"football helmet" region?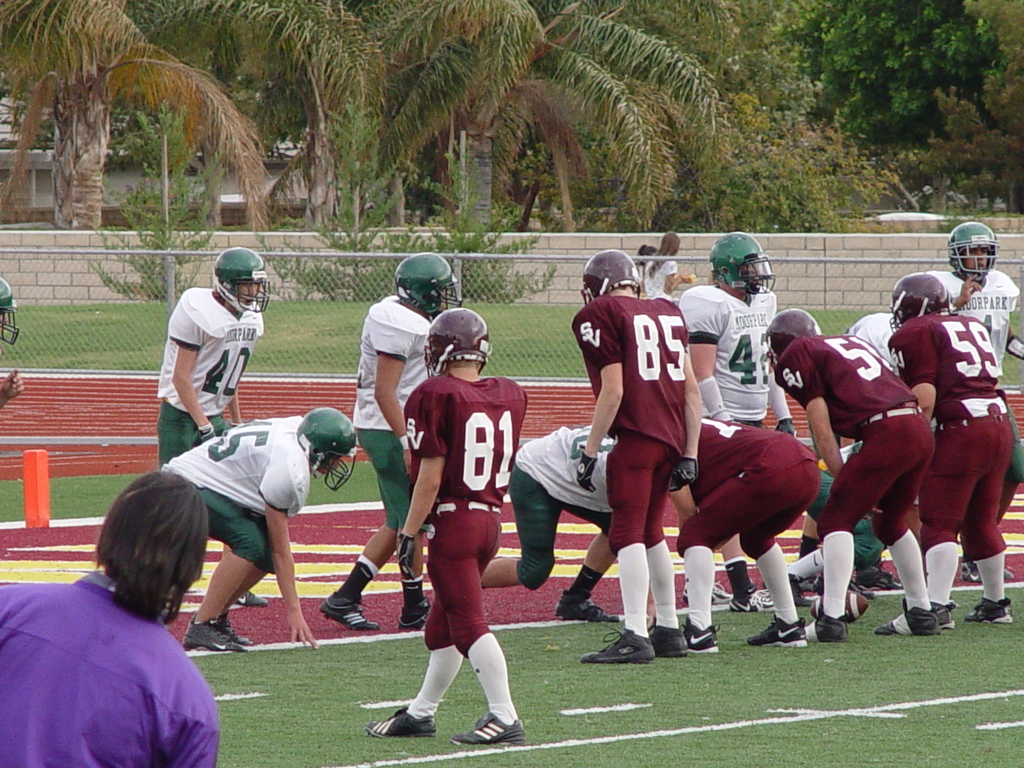
[left=422, top=305, right=492, bottom=374]
